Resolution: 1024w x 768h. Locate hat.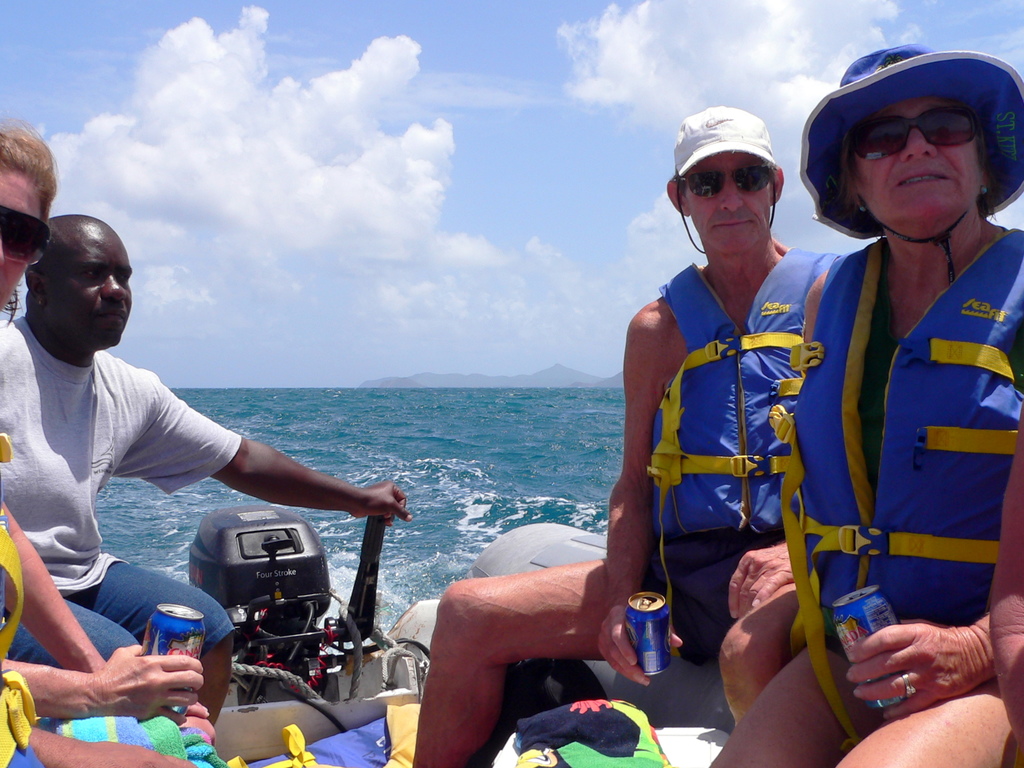
detection(673, 97, 774, 179).
